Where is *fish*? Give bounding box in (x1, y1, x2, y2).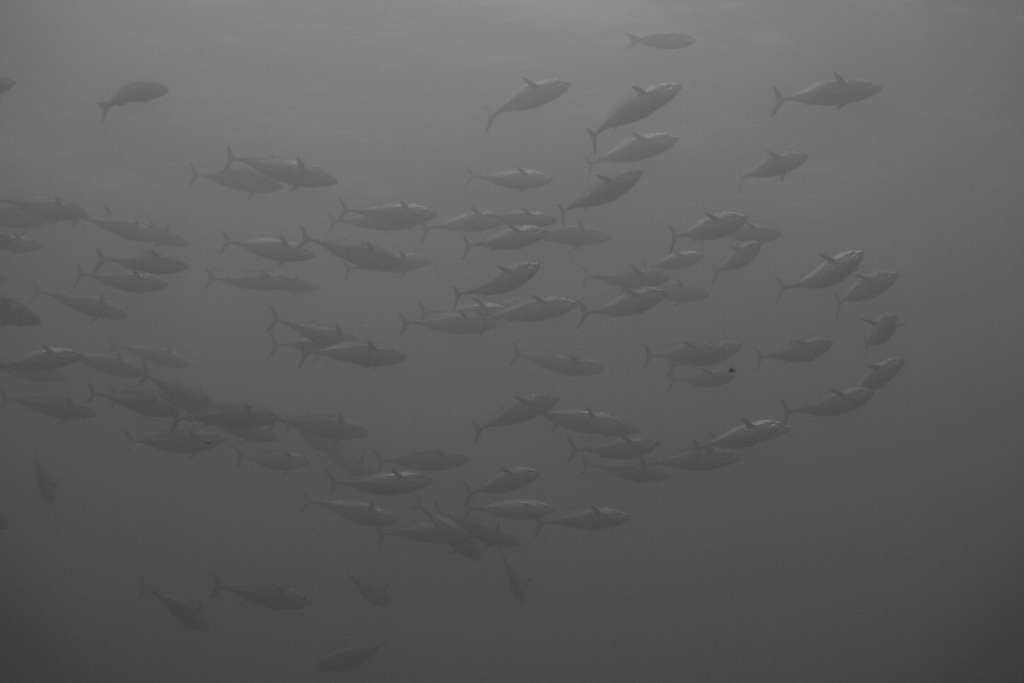
(834, 270, 895, 312).
